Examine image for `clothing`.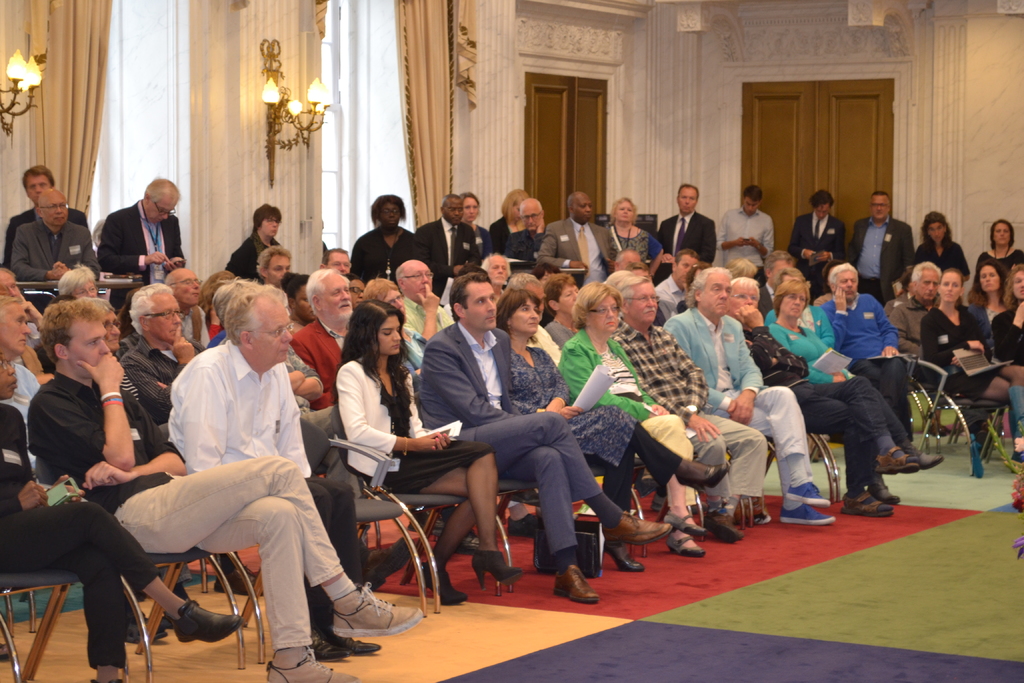
Examination result: {"x1": 543, "y1": 310, "x2": 580, "y2": 350}.
